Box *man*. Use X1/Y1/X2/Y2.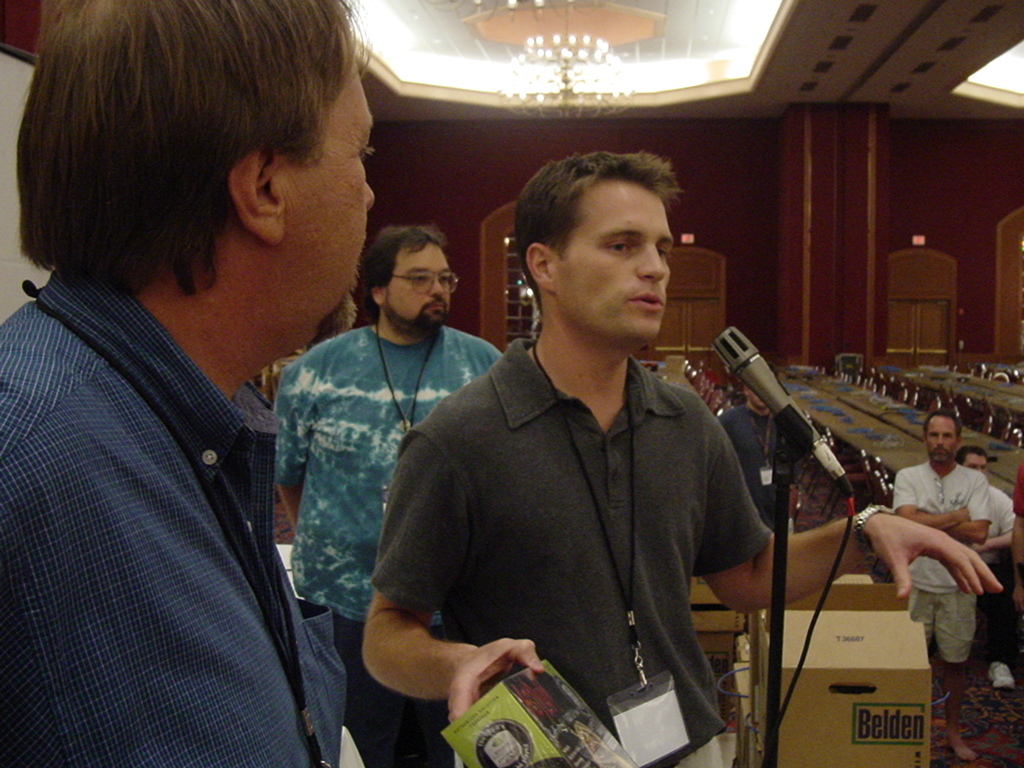
717/376/803/535.
